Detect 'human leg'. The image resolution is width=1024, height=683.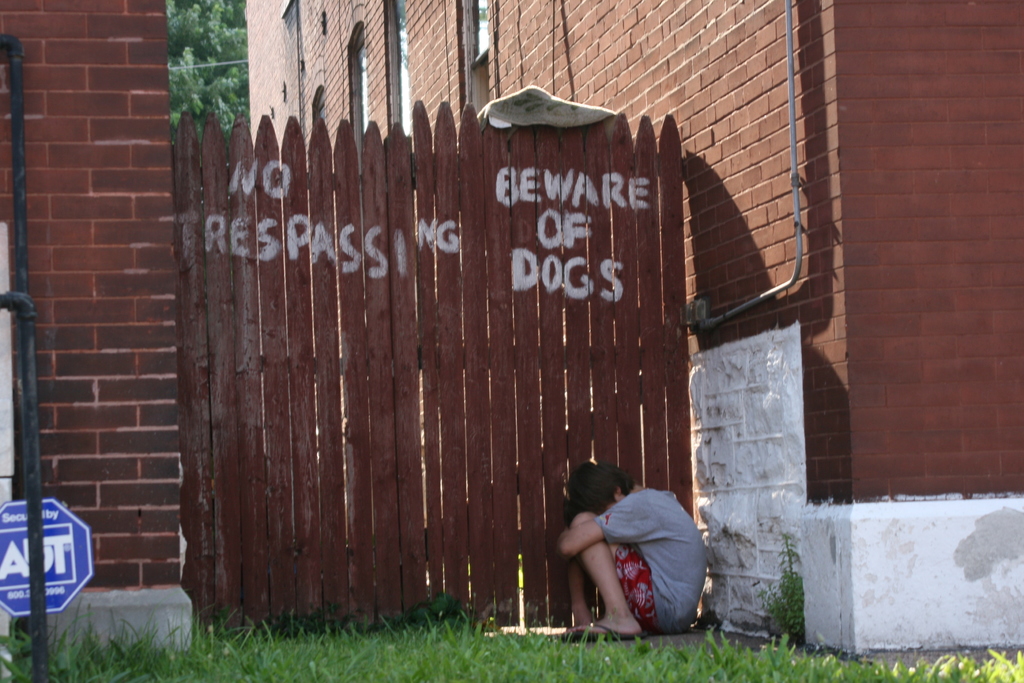
{"left": 560, "top": 509, "right": 686, "bottom": 638}.
